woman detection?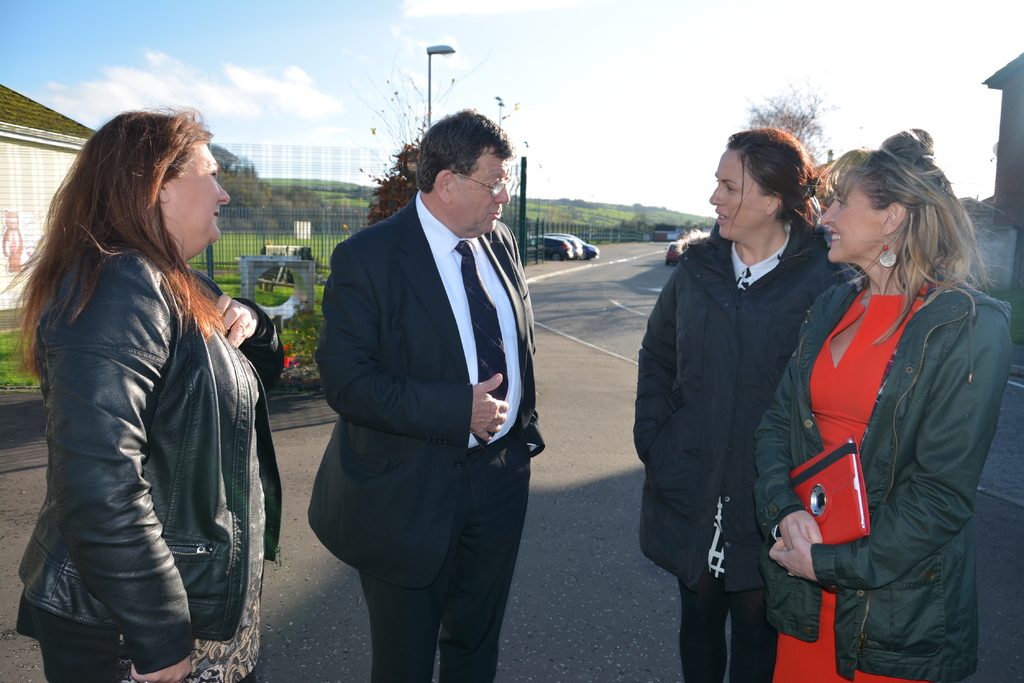
(779,117,996,682)
